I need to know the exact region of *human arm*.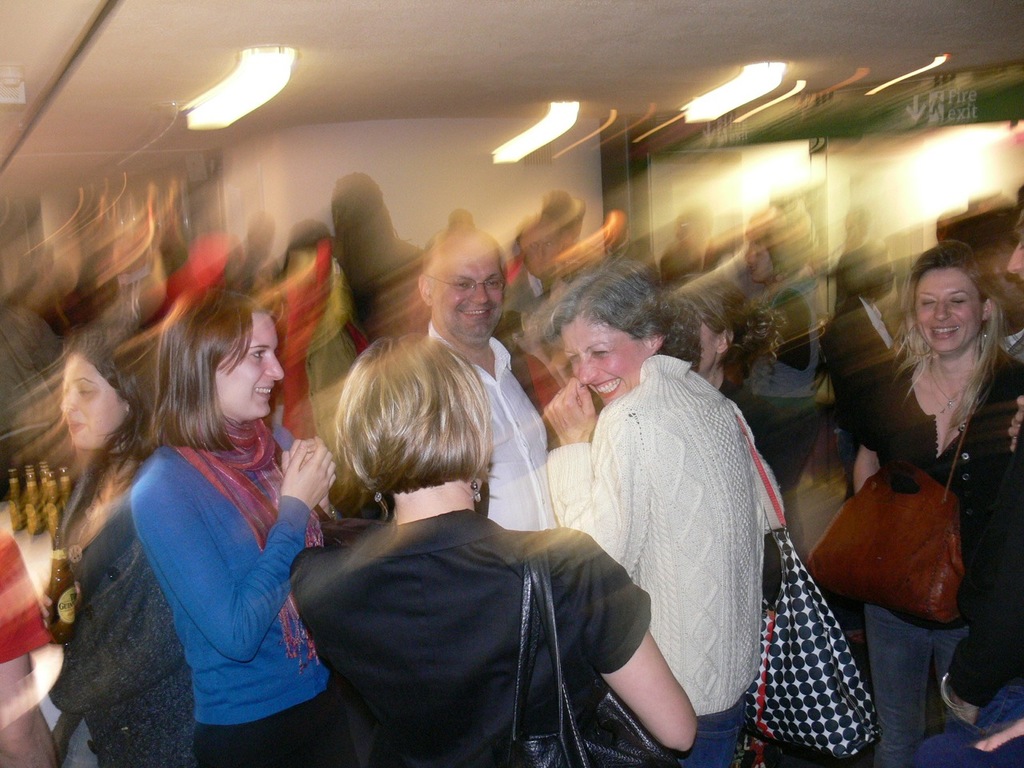
Region: region(590, 583, 722, 753).
